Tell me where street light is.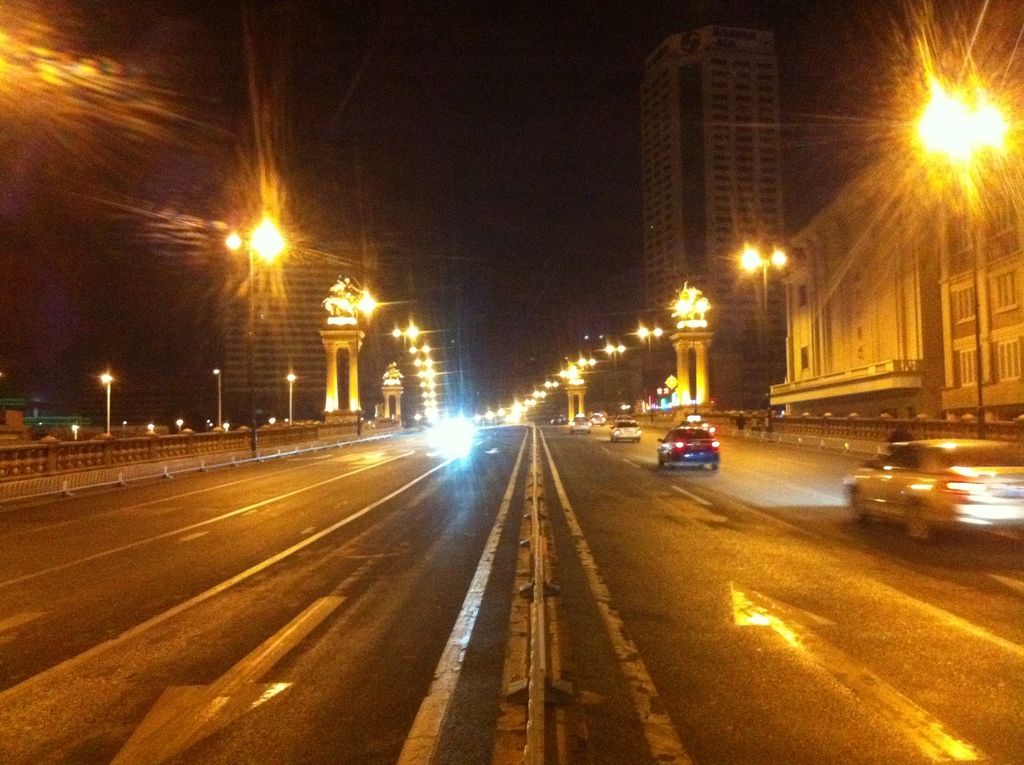
street light is at 200 166 303 405.
